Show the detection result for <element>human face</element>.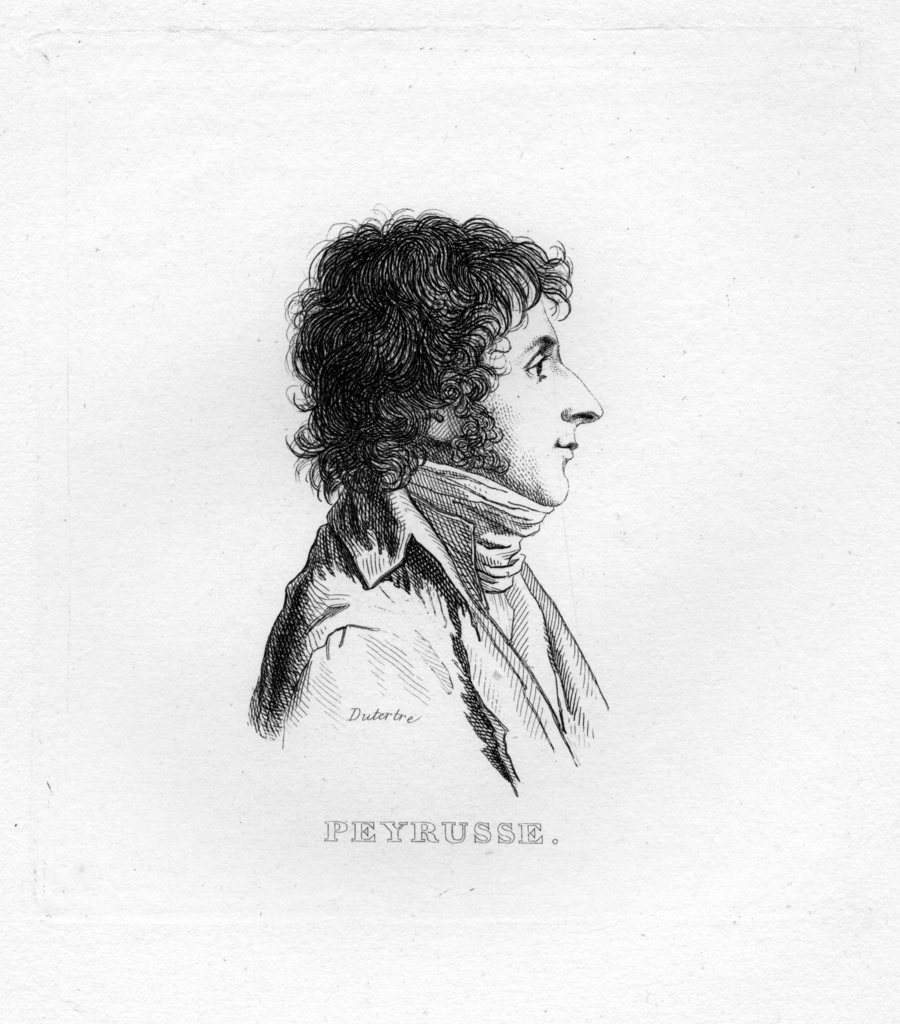
bbox(444, 265, 603, 502).
